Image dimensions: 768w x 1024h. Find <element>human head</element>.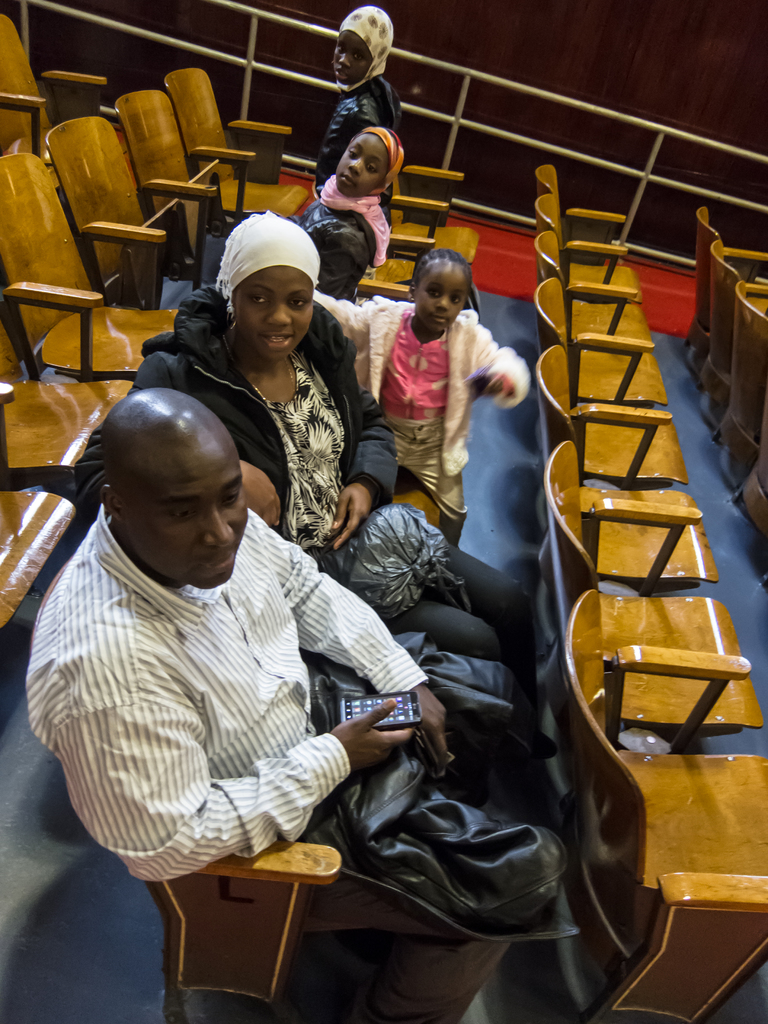
bbox=(410, 252, 474, 333).
